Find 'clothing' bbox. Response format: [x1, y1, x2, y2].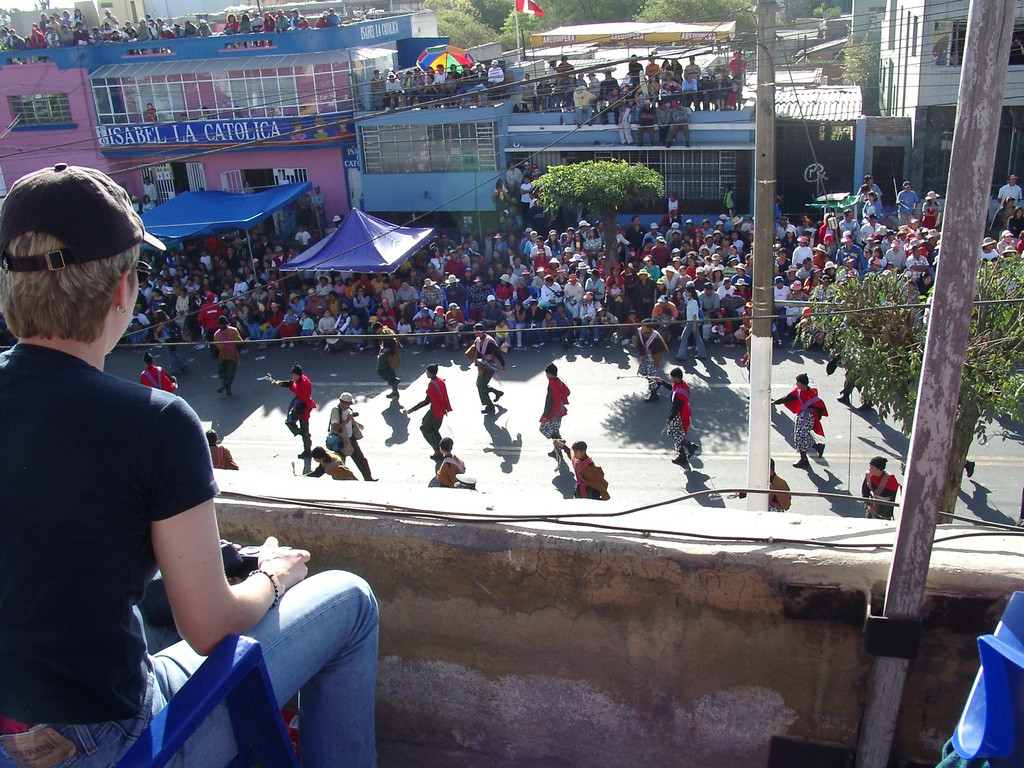
[328, 403, 378, 475].
